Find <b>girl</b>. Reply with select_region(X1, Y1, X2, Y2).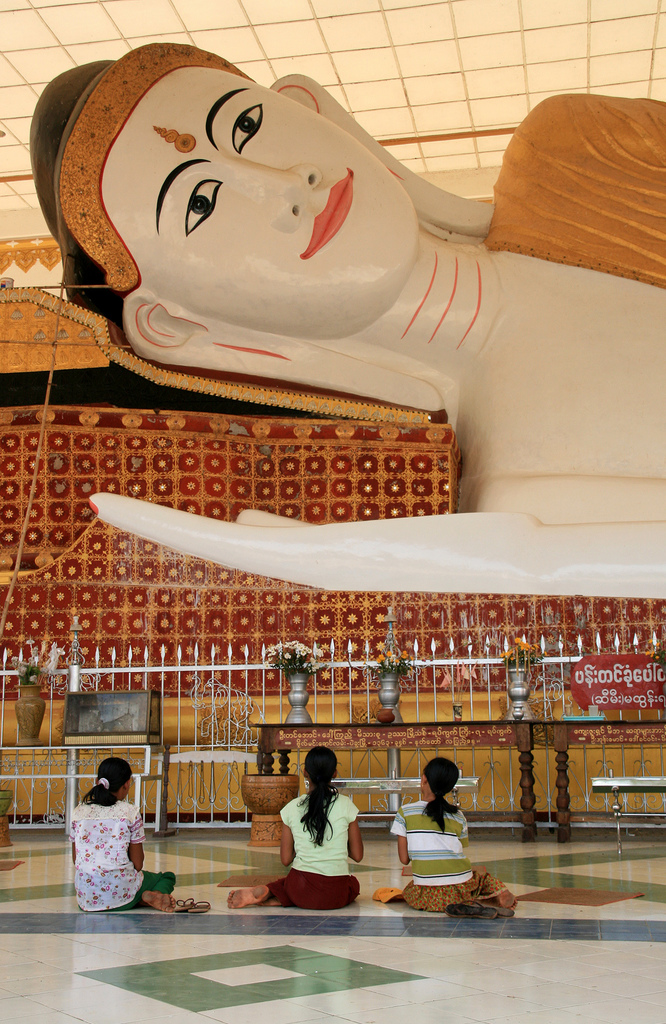
select_region(389, 756, 518, 912).
